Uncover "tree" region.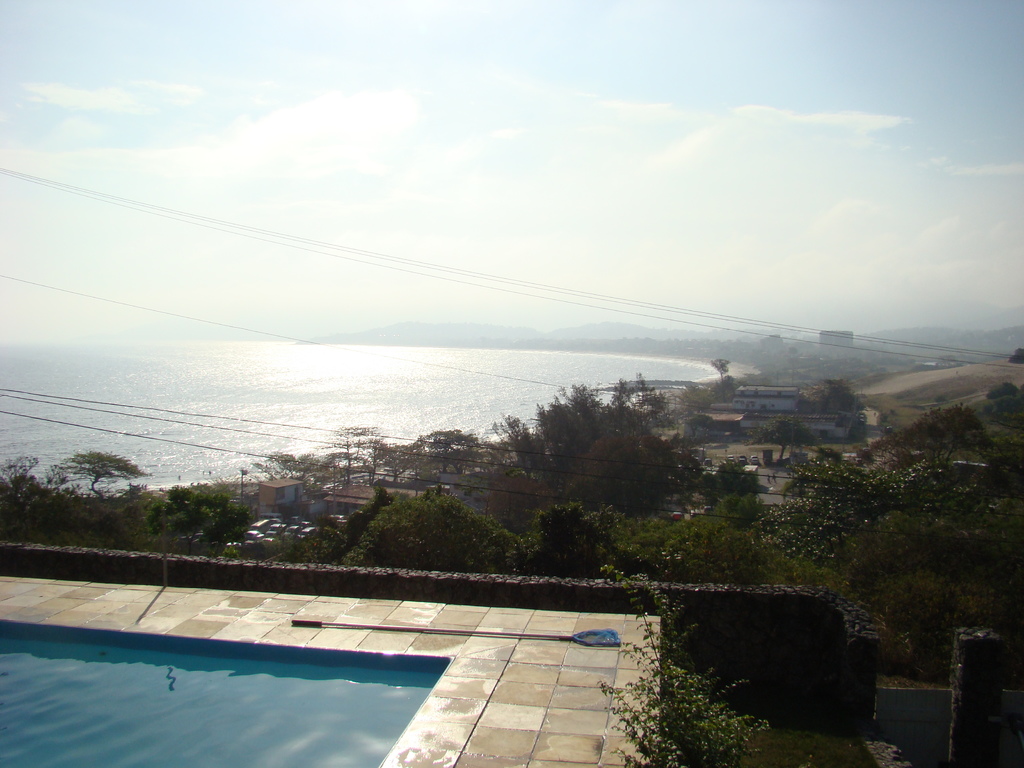
Uncovered: (x1=486, y1=375, x2=661, y2=486).
